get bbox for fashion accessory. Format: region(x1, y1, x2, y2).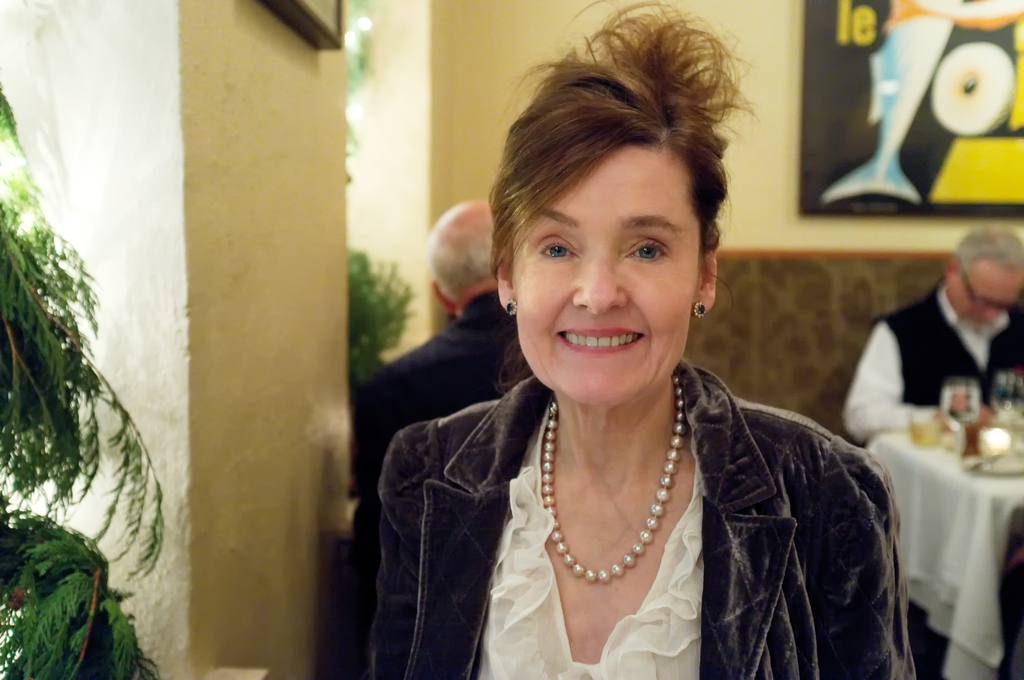
region(689, 300, 708, 321).
